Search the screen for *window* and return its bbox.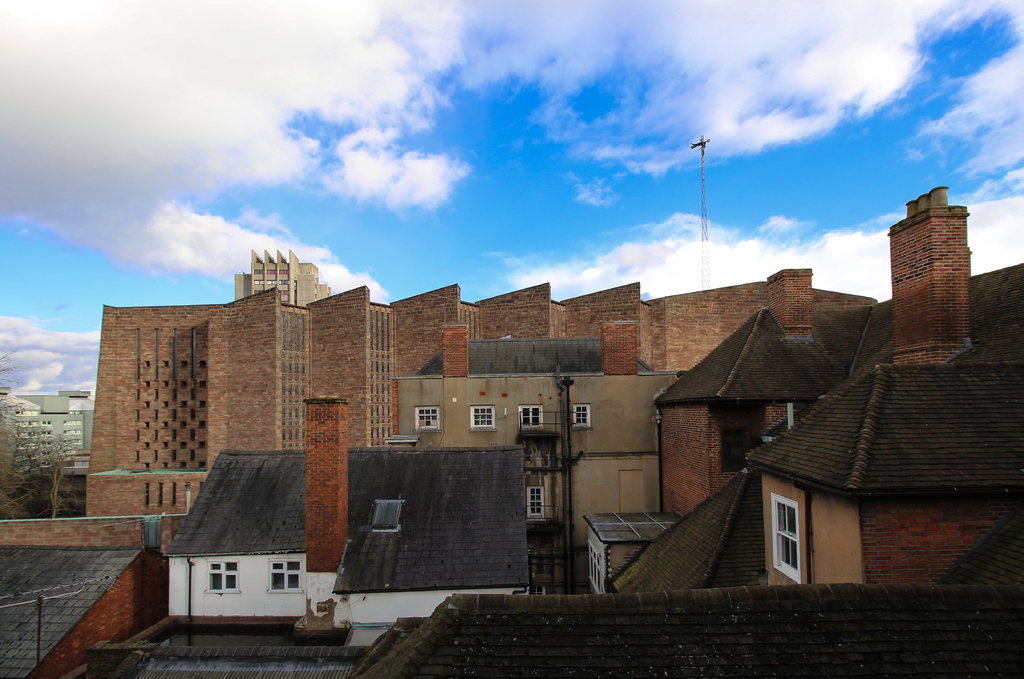
Found: (416,405,439,428).
